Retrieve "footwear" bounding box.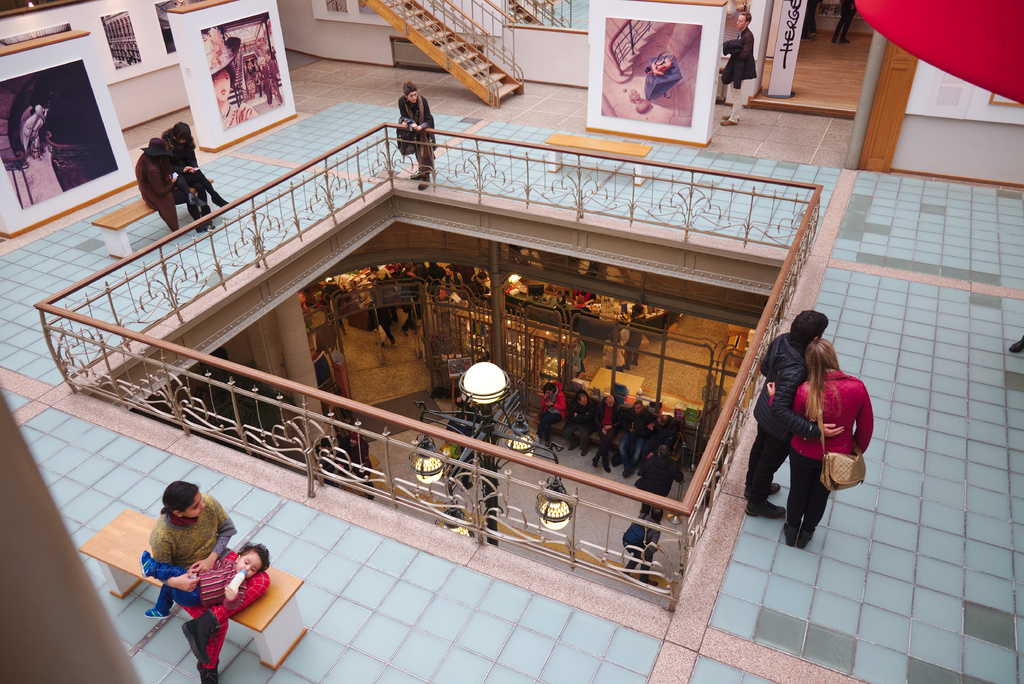
Bounding box: crop(631, 359, 637, 365).
